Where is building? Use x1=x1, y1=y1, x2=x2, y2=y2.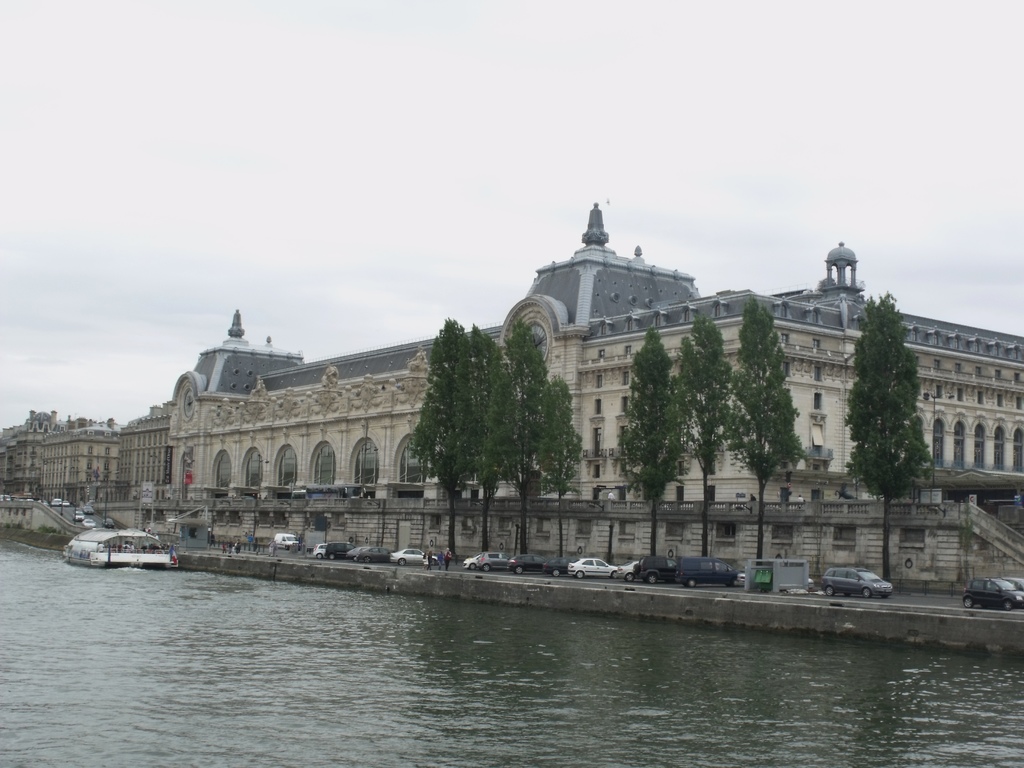
x1=0, y1=205, x2=1023, y2=596.
